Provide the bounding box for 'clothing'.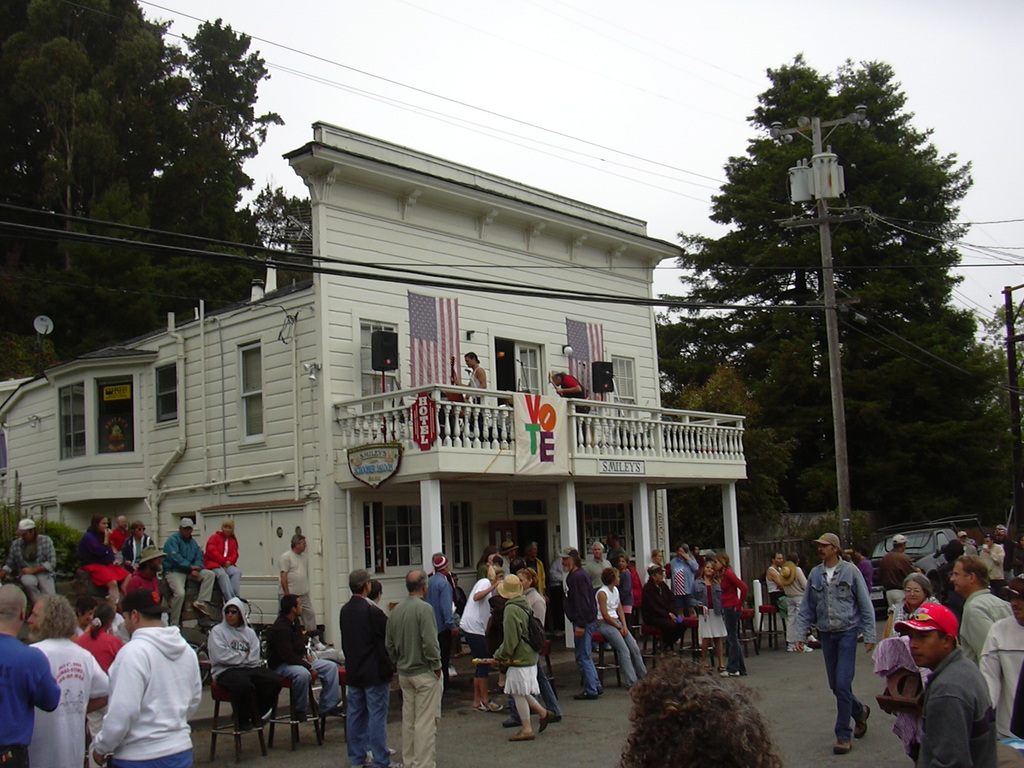
557,376,589,415.
